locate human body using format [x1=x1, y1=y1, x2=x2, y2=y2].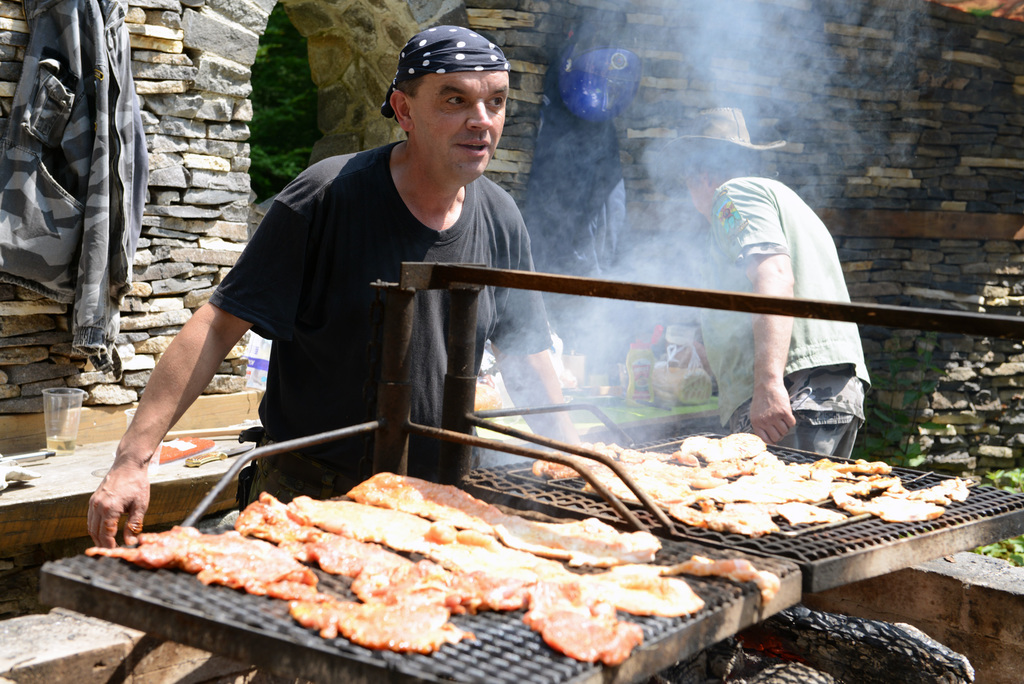
[x1=85, y1=26, x2=579, y2=551].
